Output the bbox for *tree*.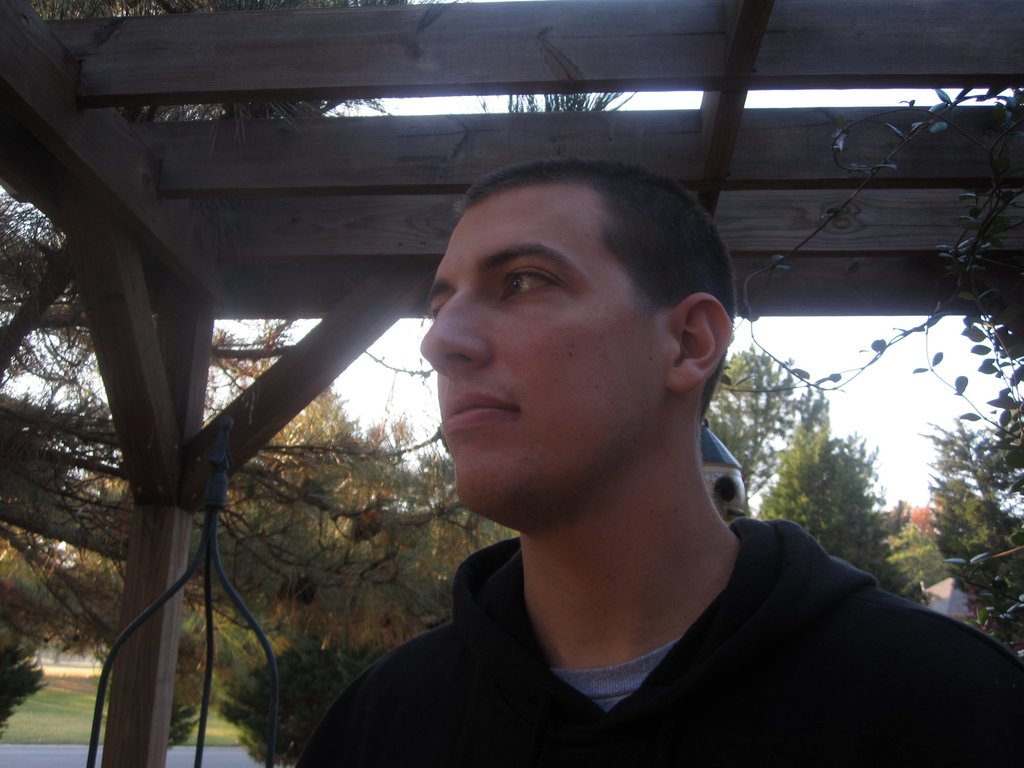
(735, 71, 1023, 652).
